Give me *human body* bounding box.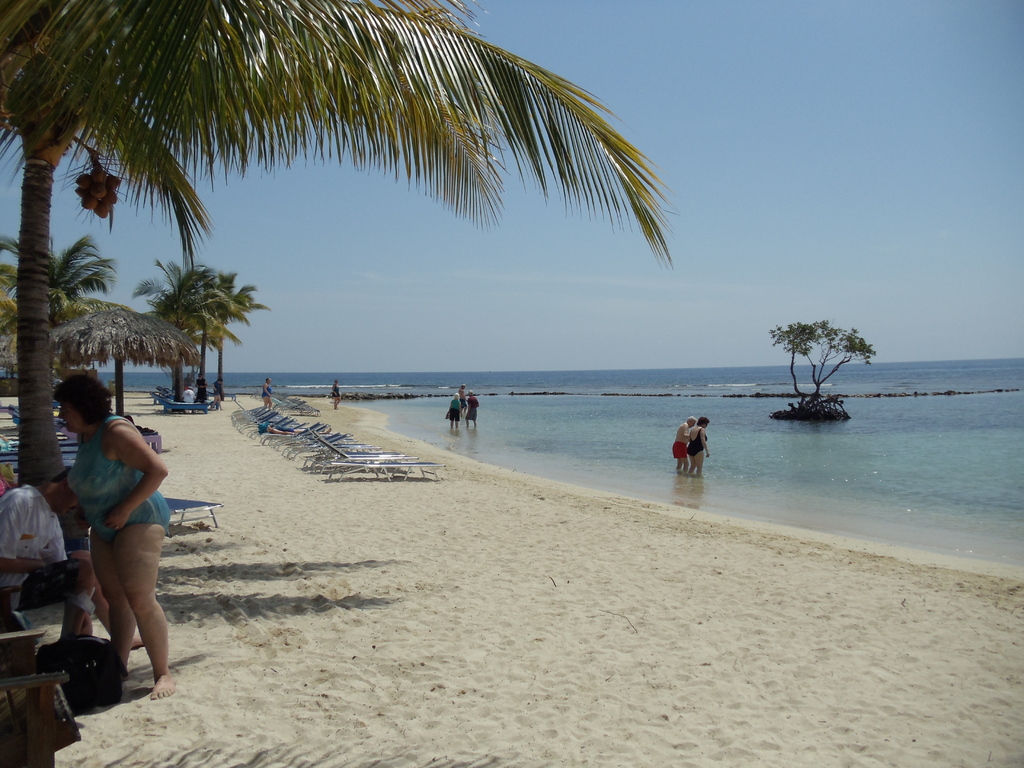
<box>182,388,196,402</box>.
